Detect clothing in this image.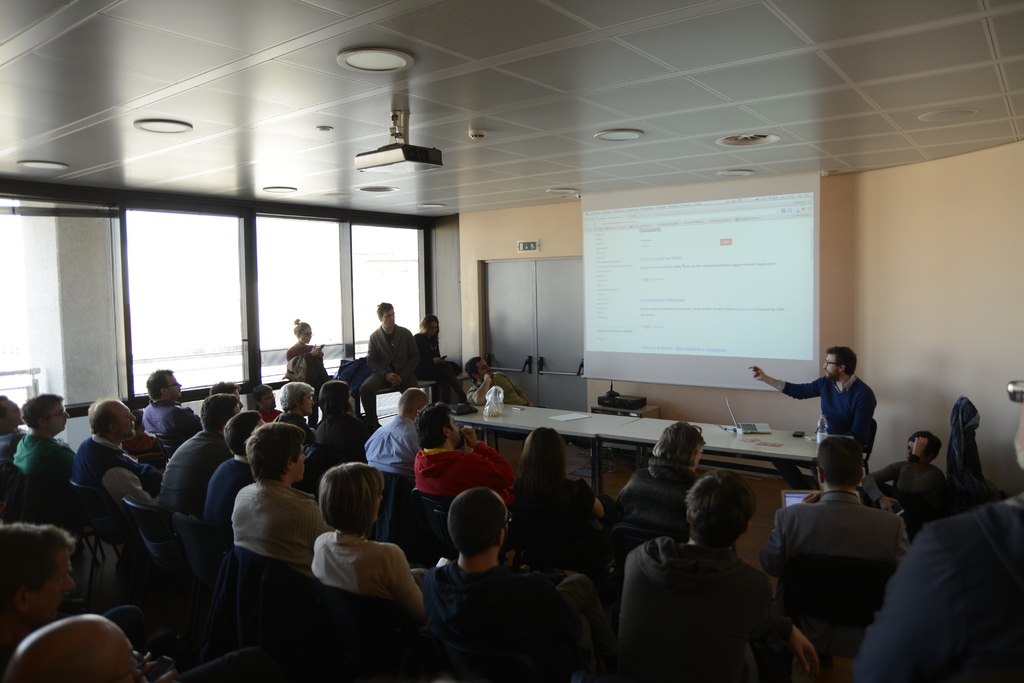
Detection: 24:433:67:502.
